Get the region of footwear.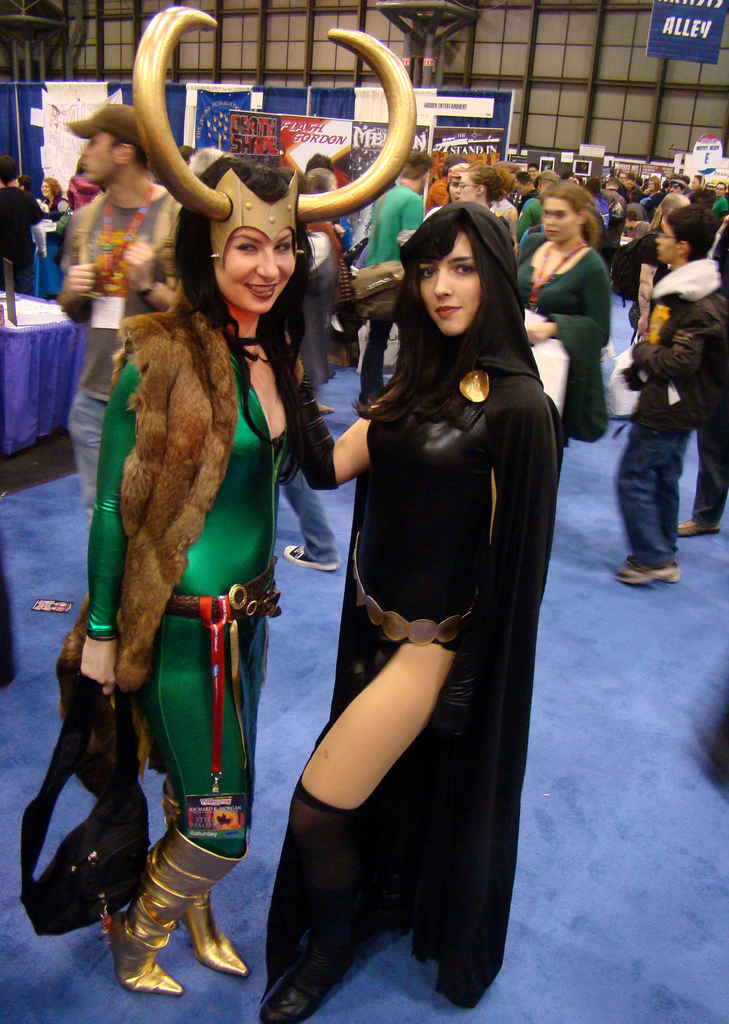
bbox(175, 886, 250, 977).
